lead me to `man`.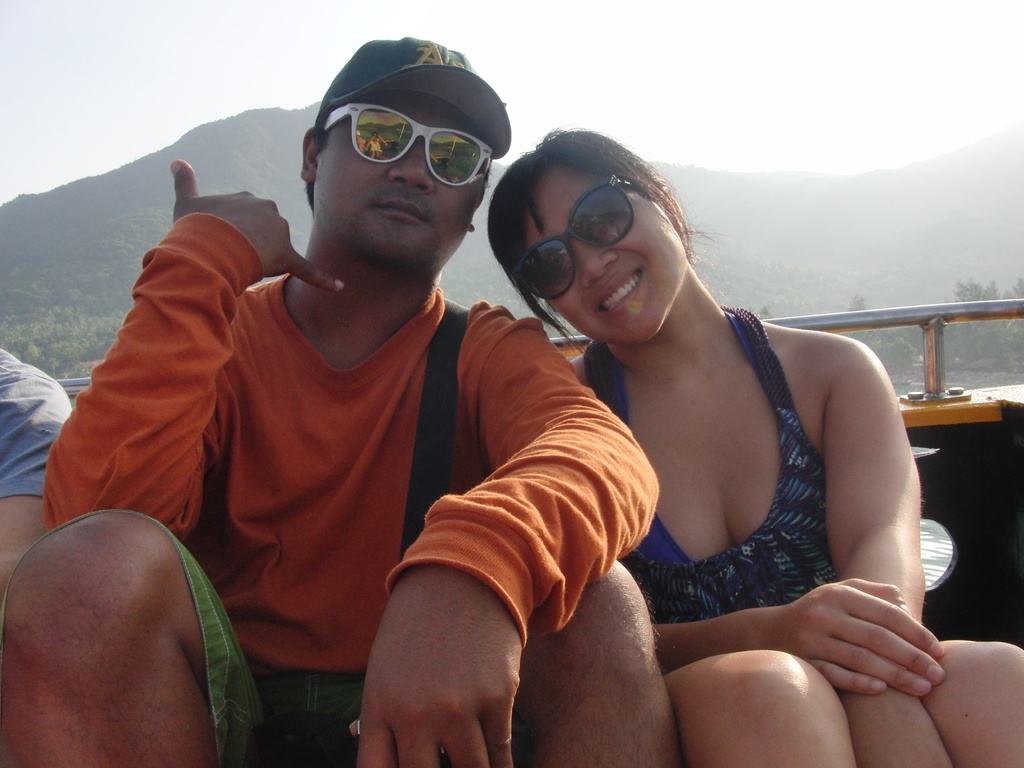
Lead to l=0, t=33, r=676, b=767.
